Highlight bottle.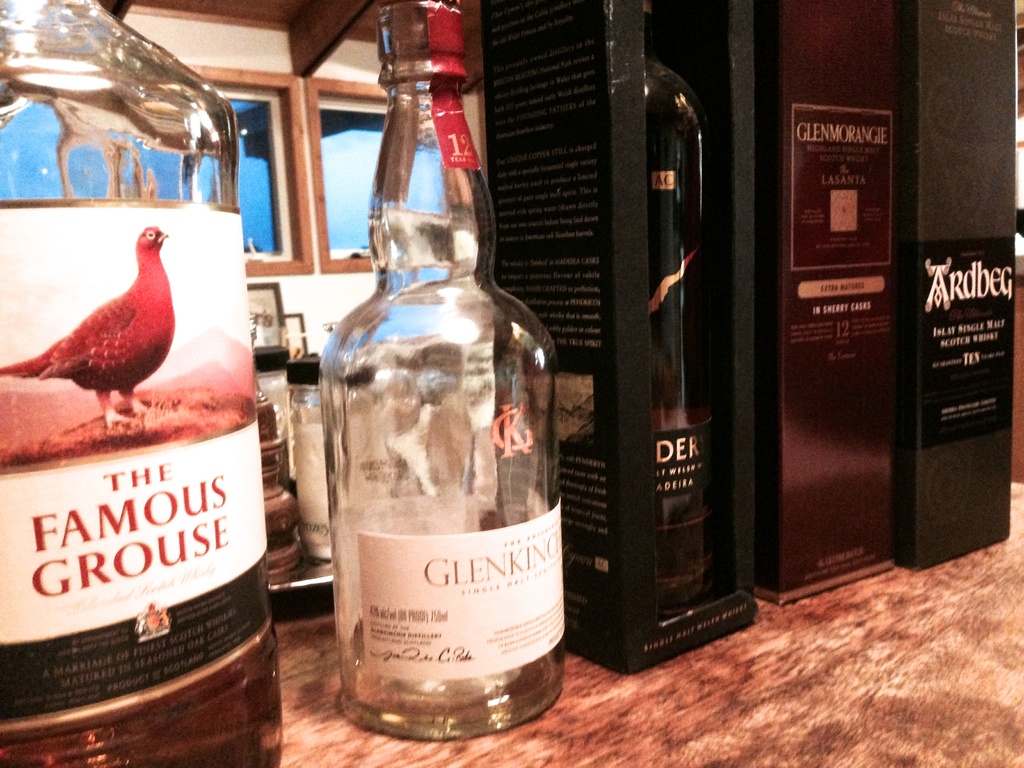
Highlighted region: <region>305, 51, 570, 747</region>.
